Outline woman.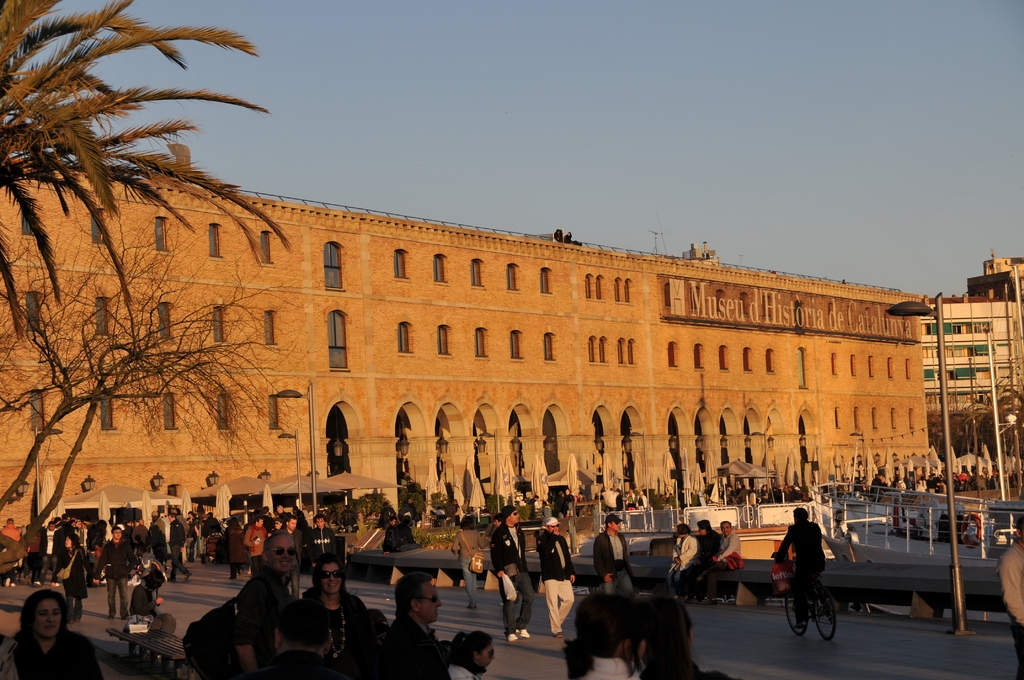
Outline: l=50, t=533, r=95, b=624.
